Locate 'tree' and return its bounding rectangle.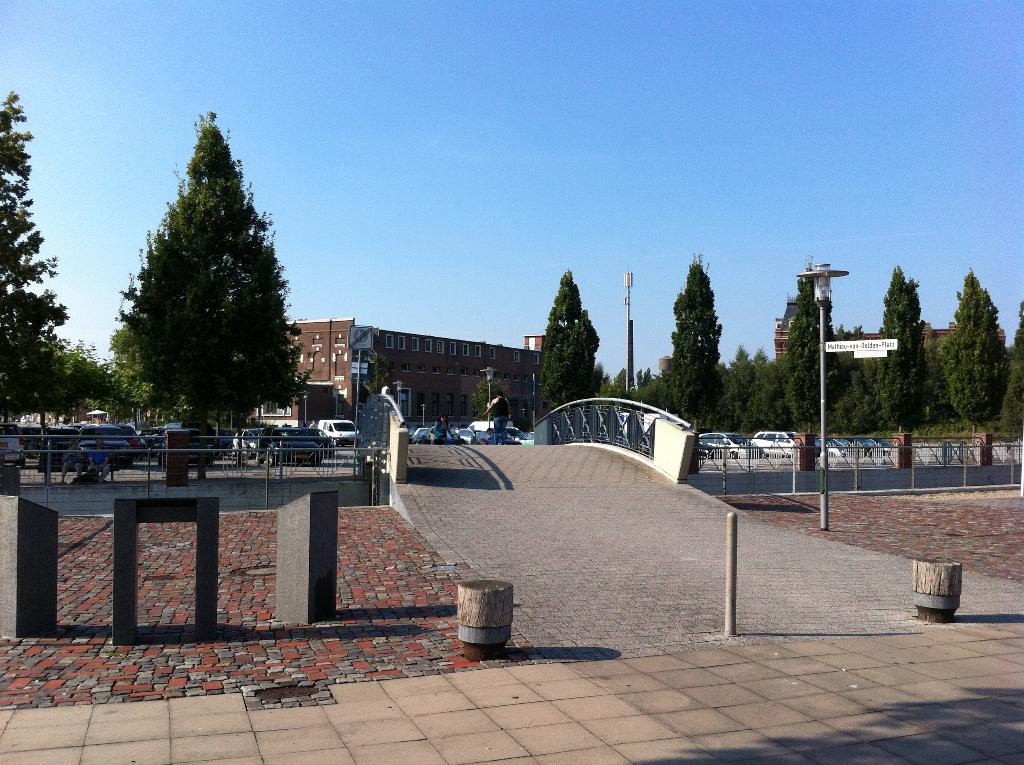
(left=538, top=266, right=607, bottom=433).
